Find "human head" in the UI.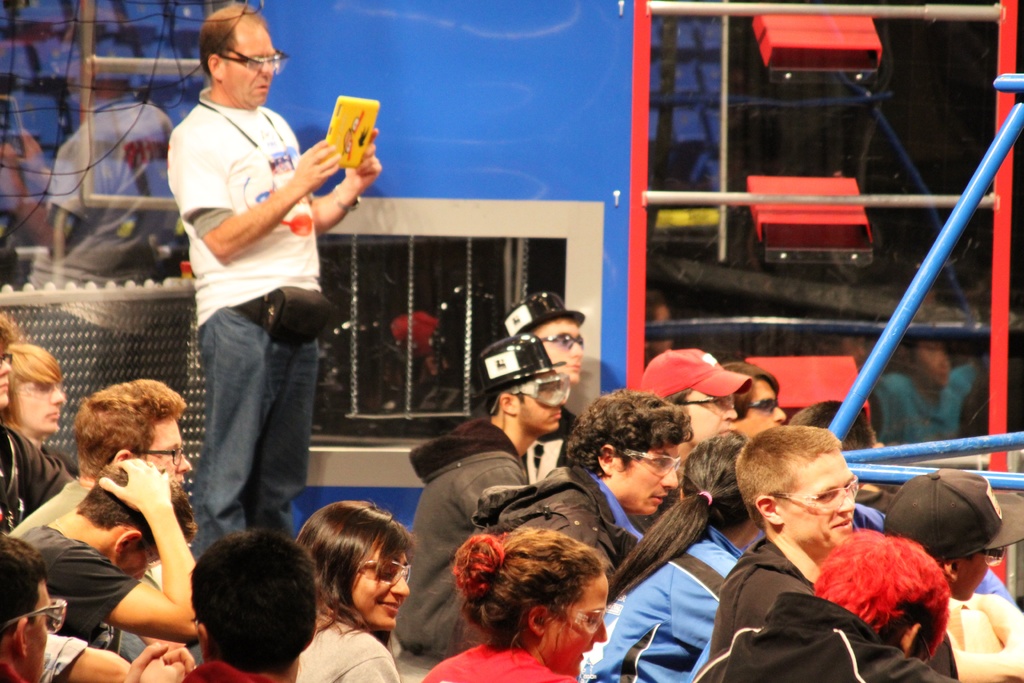
UI element at 522:296:582:383.
